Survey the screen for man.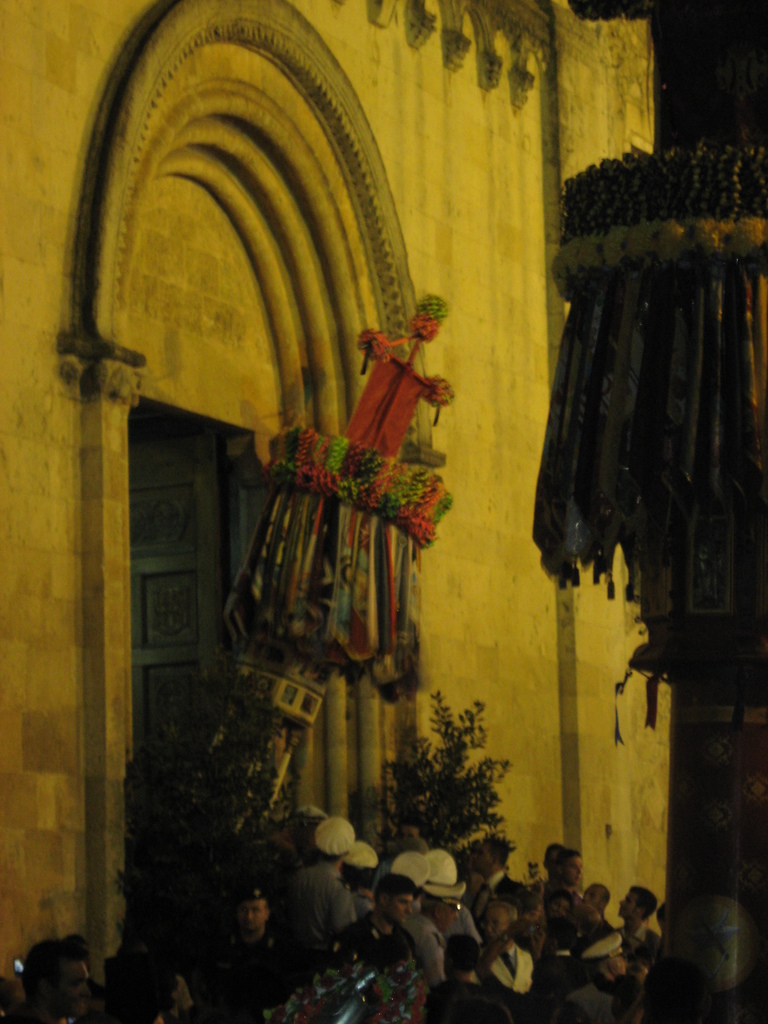
Survey found: <region>220, 886, 295, 1023</region>.
